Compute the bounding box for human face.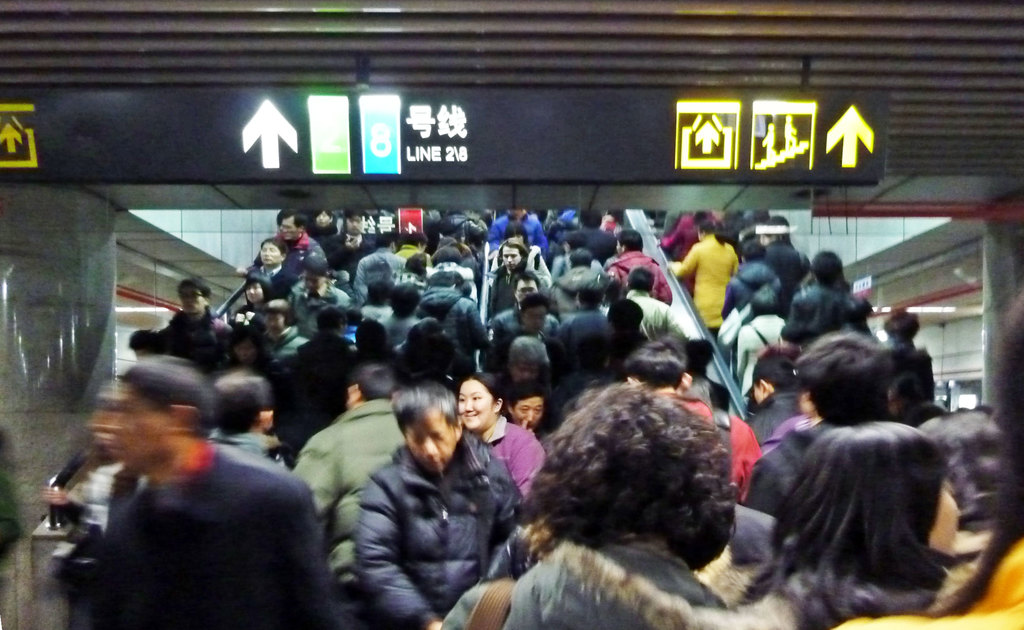
x1=456, y1=379, x2=493, y2=437.
